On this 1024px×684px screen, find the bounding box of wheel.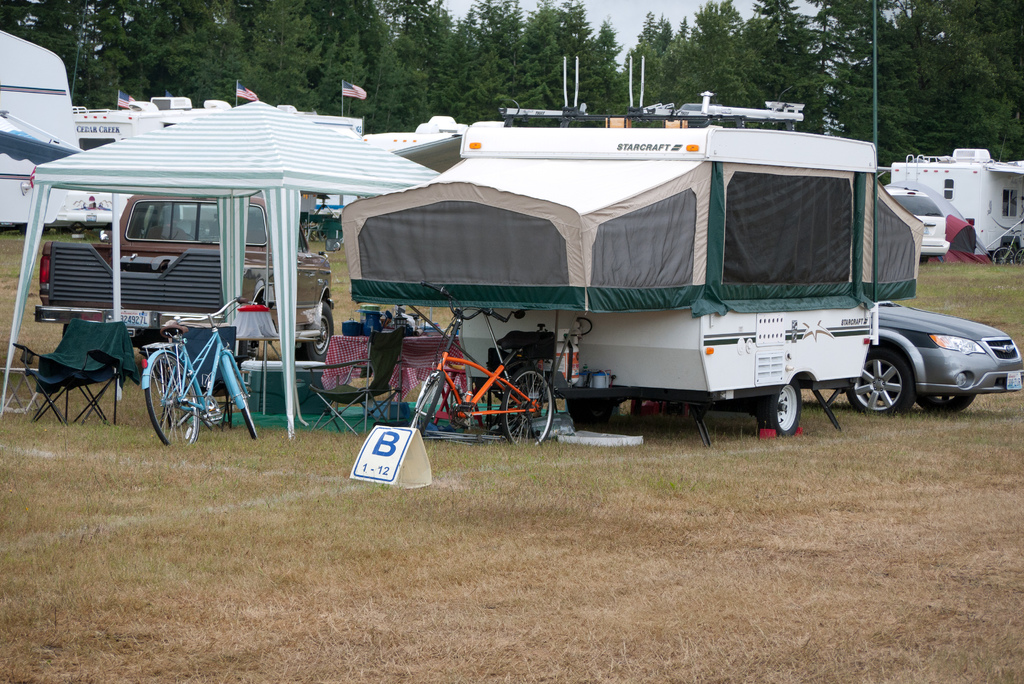
Bounding box: 1014/247/1023/266.
